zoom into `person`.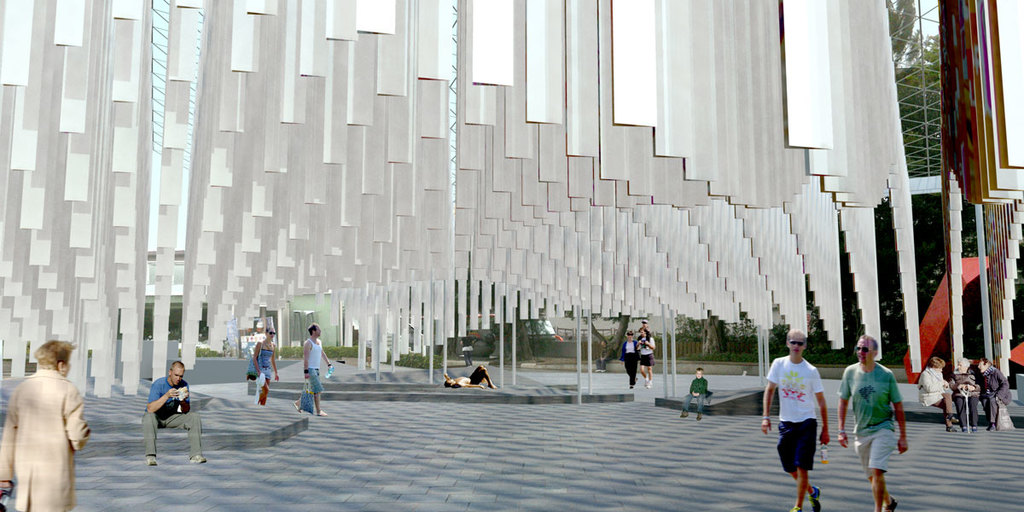
Zoom target: (x1=294, y1=323, x2=335, y2=416).
